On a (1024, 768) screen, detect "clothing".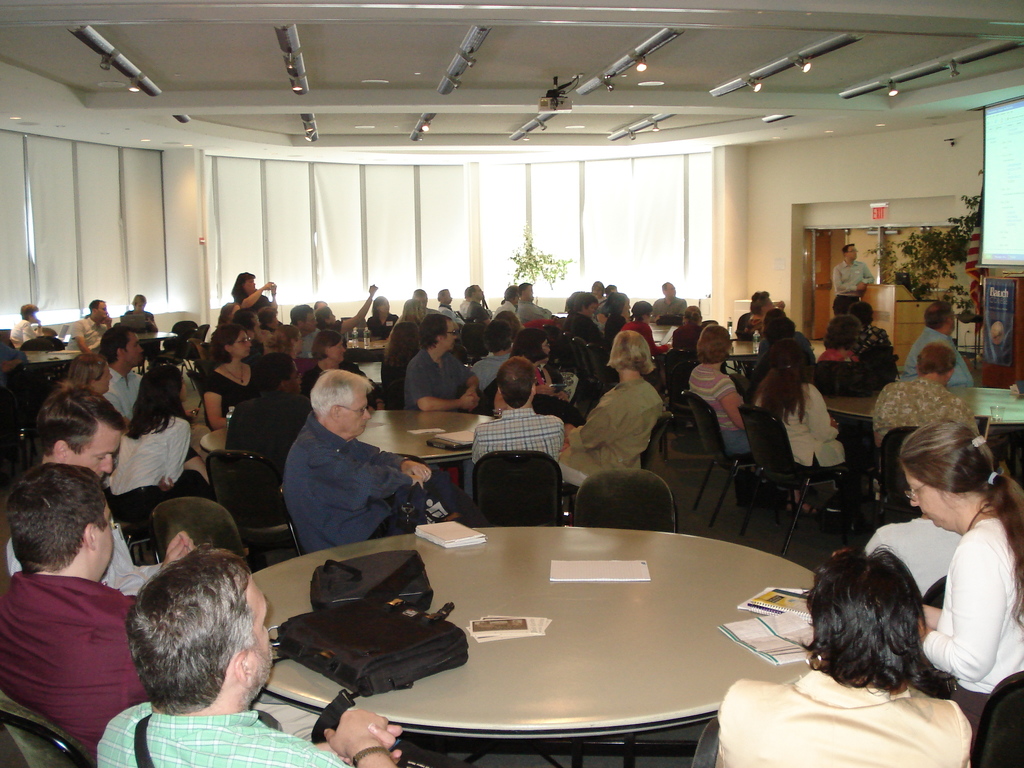
<box>389,319,419,402</box>.
